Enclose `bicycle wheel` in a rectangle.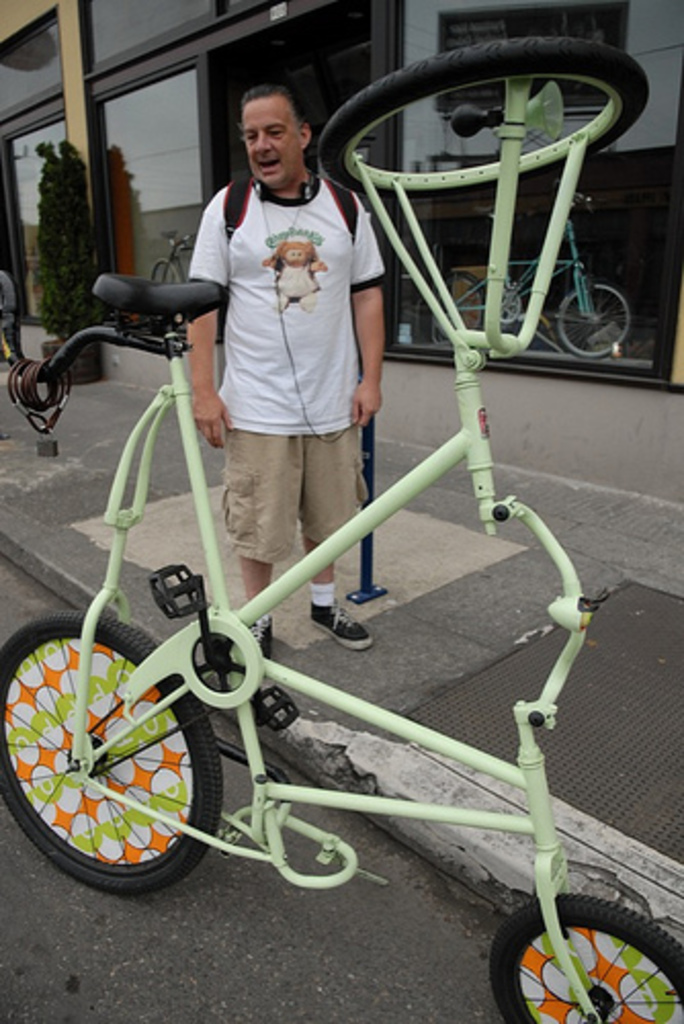
0 608 217 903.
